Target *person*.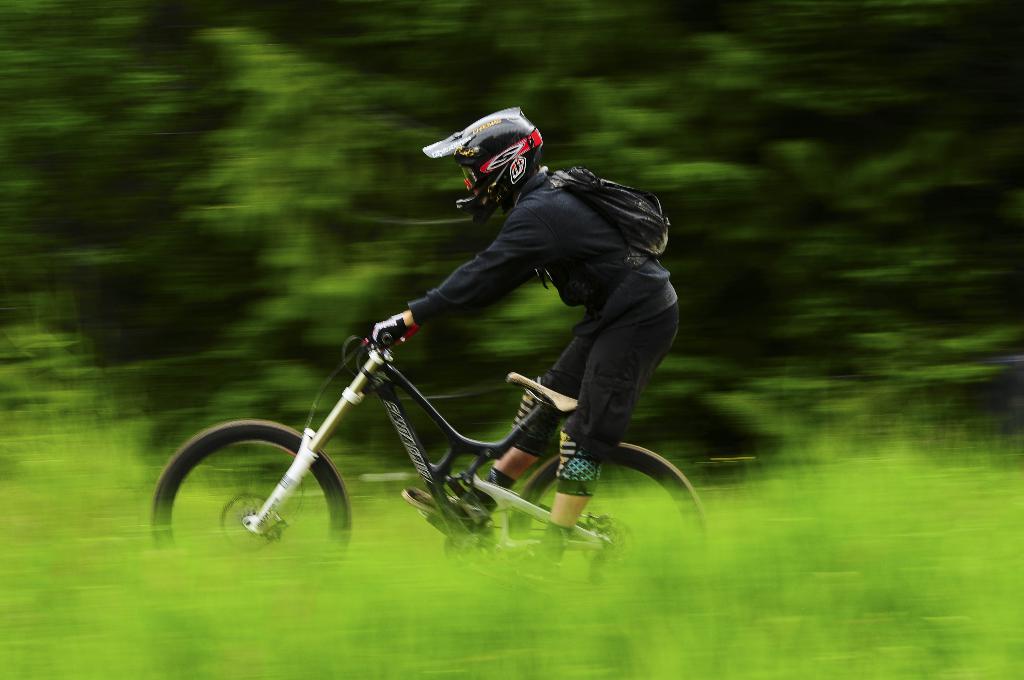
Target region: select_region(391, 114, 684, 567).
